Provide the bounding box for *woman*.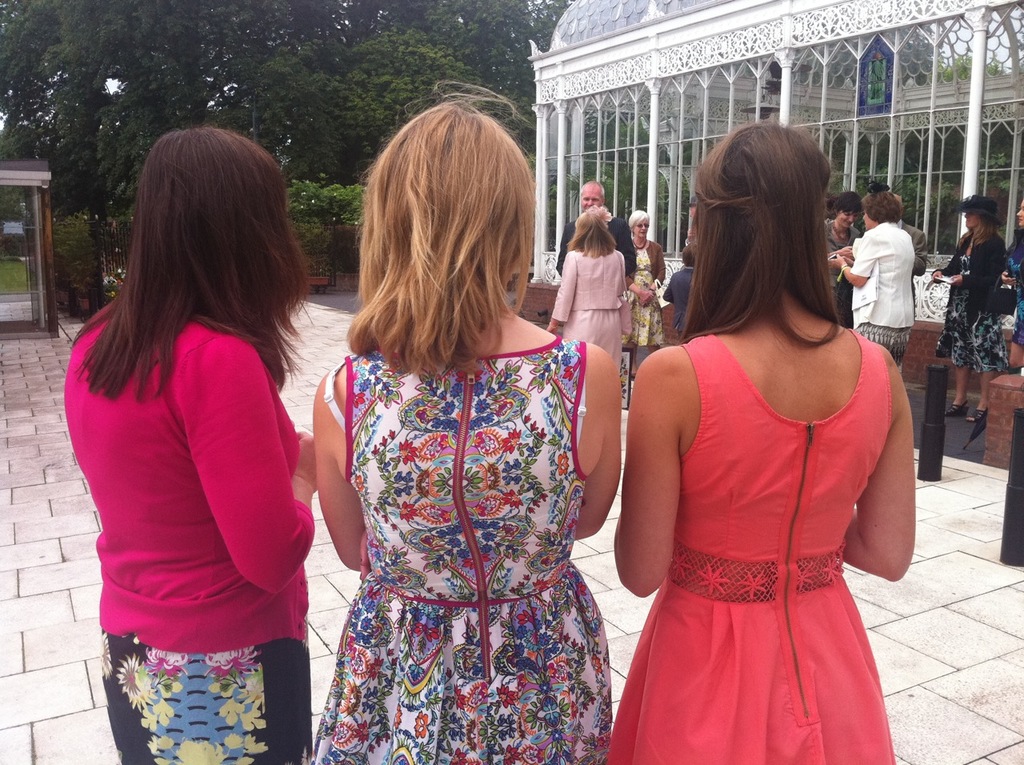
{"x1": 544, "y1": 203, "x2": 629, "y2": 368}.
